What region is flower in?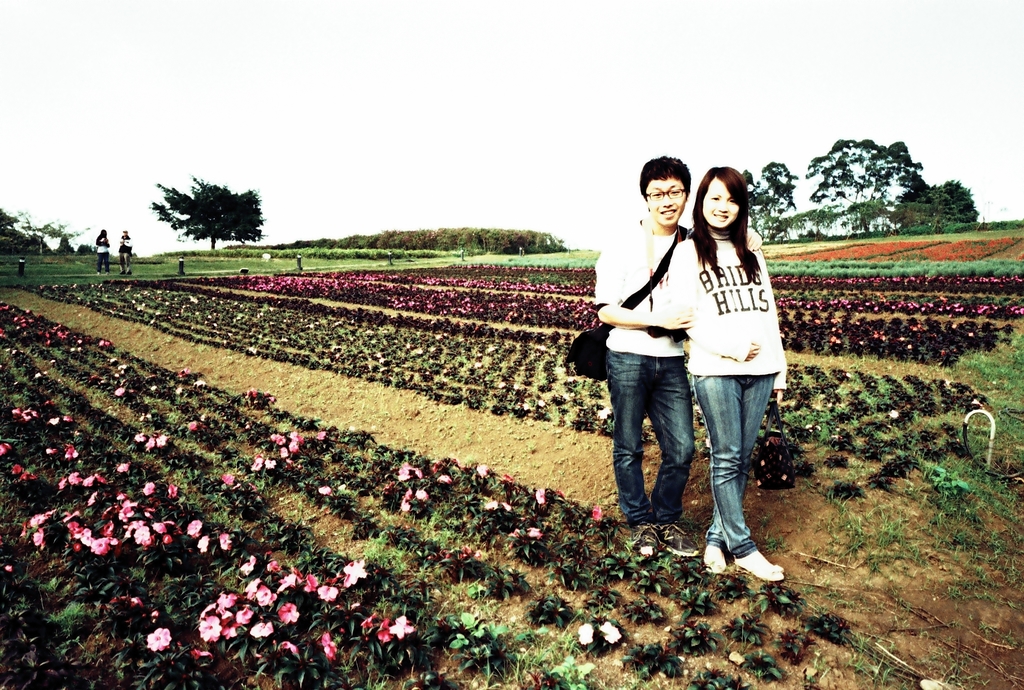
crop(320, 632, 337, 662).
